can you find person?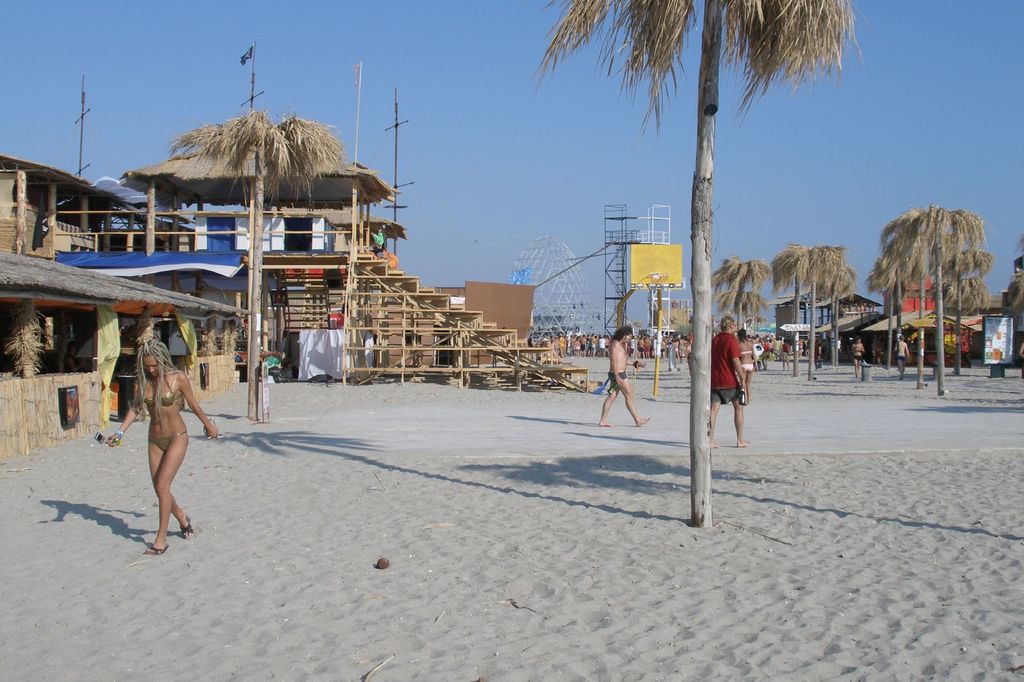
Yes, bounding box: left=104, top=337, right=218, bottom=555.
